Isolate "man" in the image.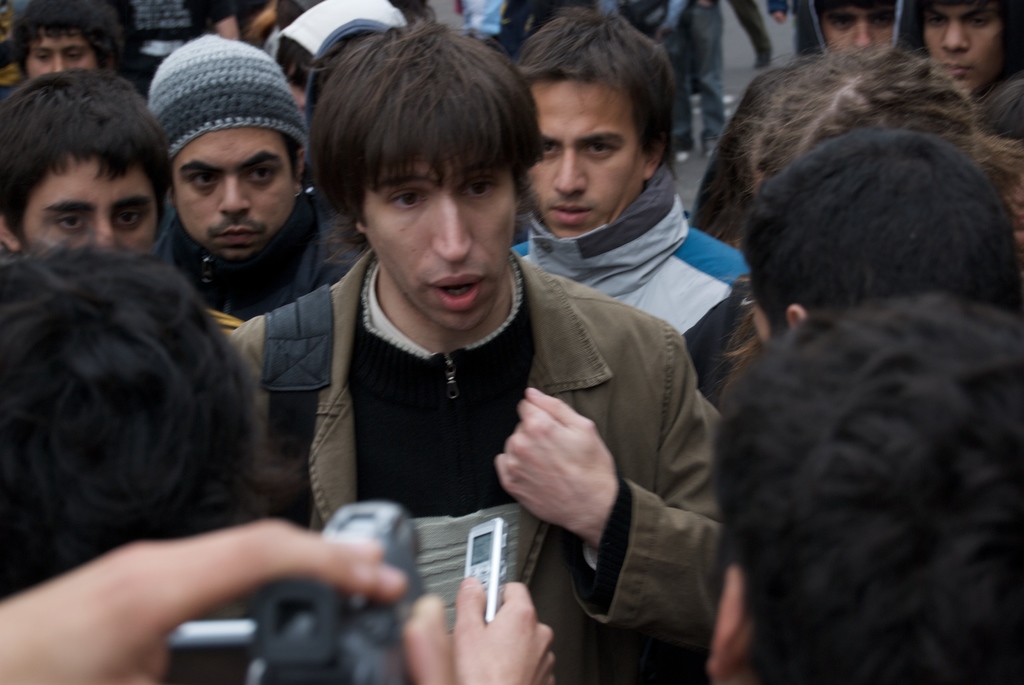
Isolated region: bbox=[231, 42, 768, 659].
